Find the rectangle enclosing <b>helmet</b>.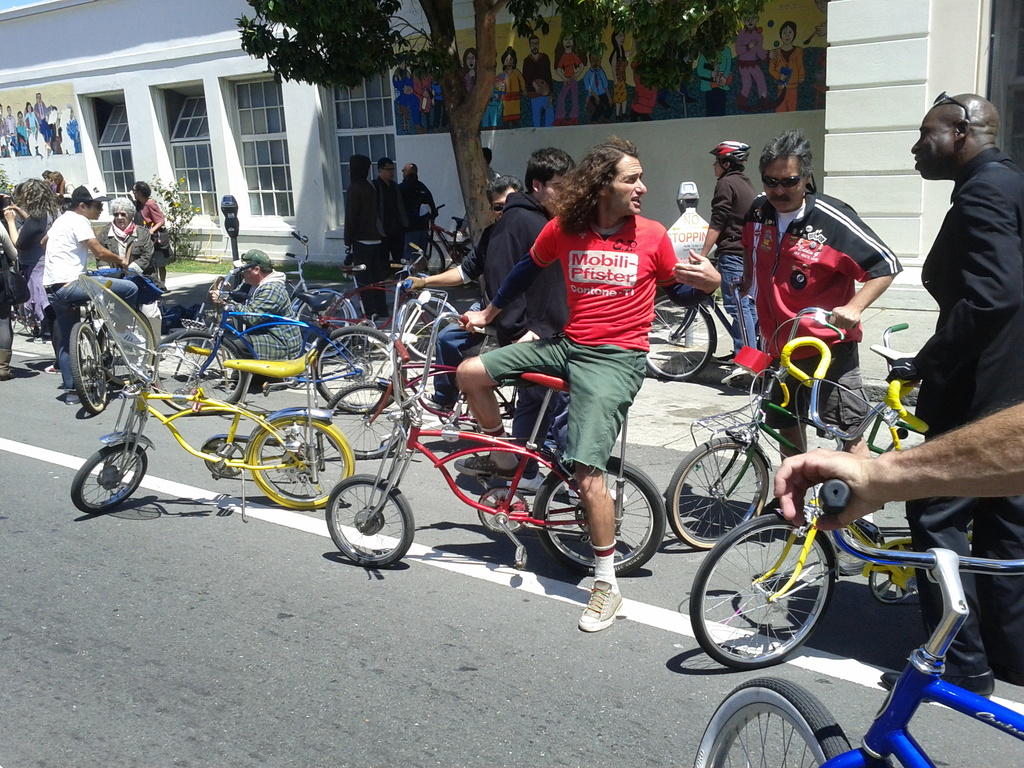
pyautogui.locateOnScreen(707, 137, 748, 179).
